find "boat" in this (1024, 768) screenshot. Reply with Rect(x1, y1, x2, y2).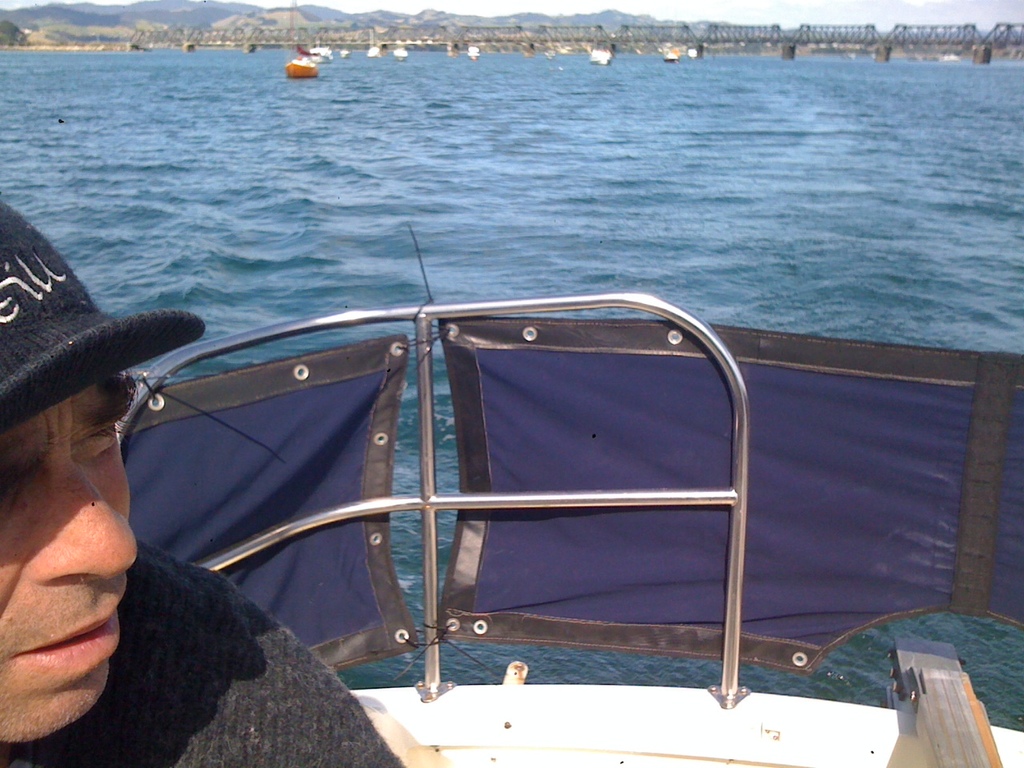
Rect(393, 46, 411, 62).
